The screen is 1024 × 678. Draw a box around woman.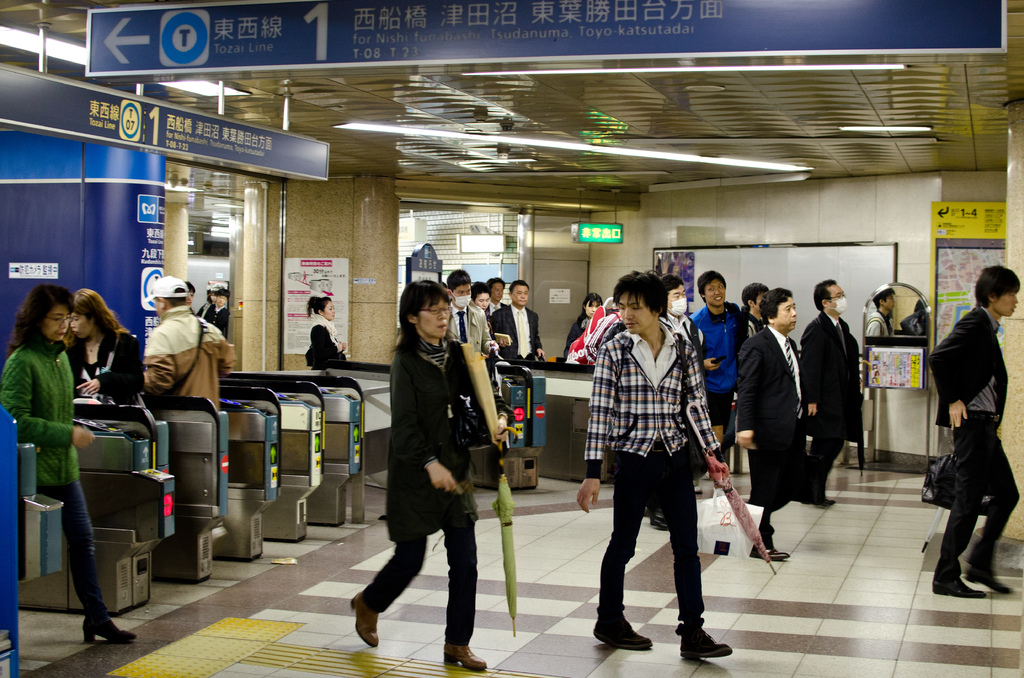
bbox=(310, 290, 354, 366).
